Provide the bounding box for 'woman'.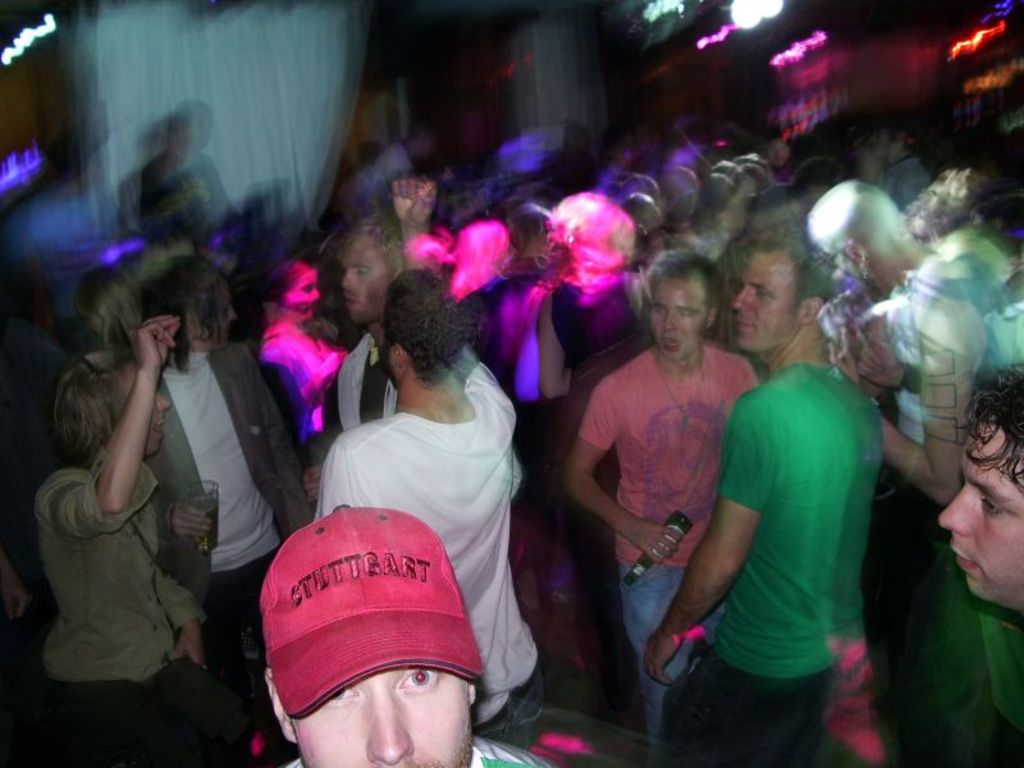
rect(55, 321, 207, 767).
